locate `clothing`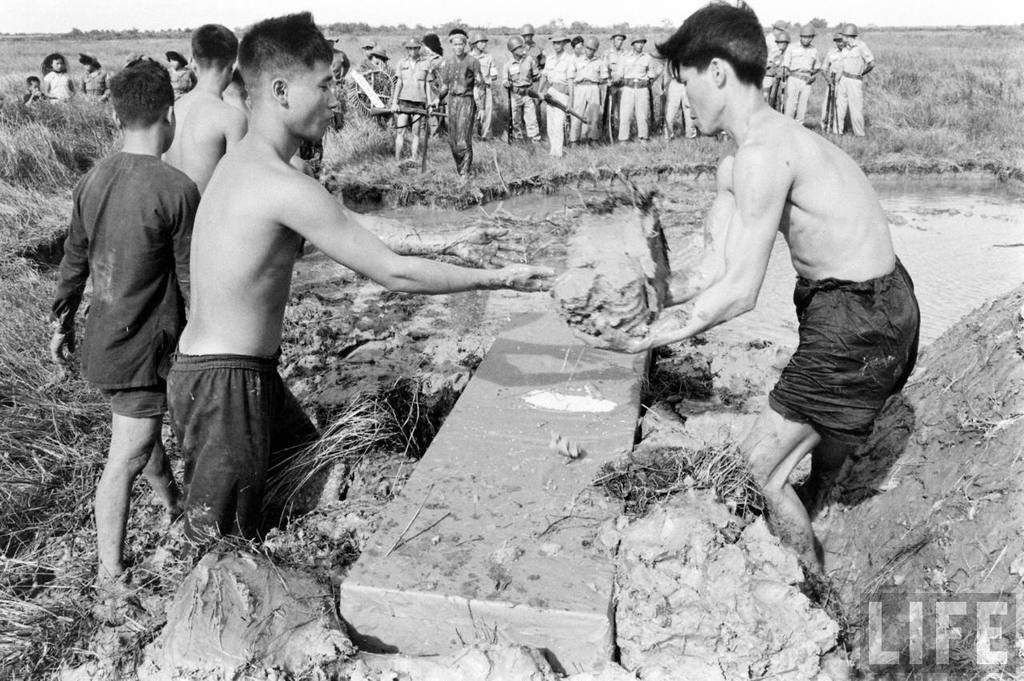
detection(562, 51, 614, 144)
